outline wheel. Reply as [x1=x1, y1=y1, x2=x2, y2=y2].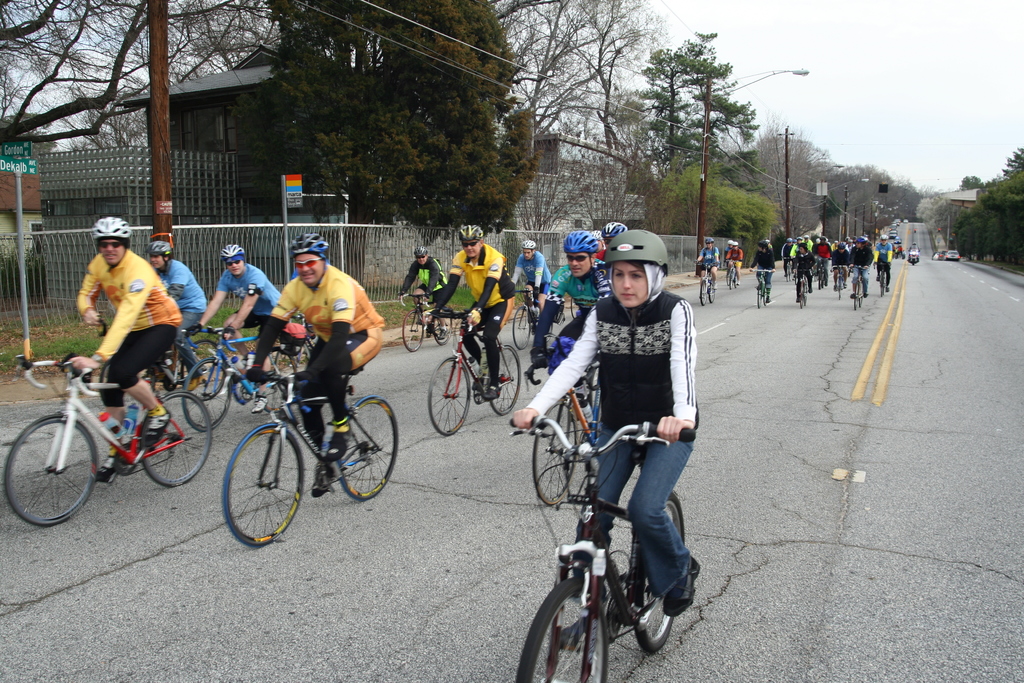
[x1=797, y1=286, x2=805, y2=313].
